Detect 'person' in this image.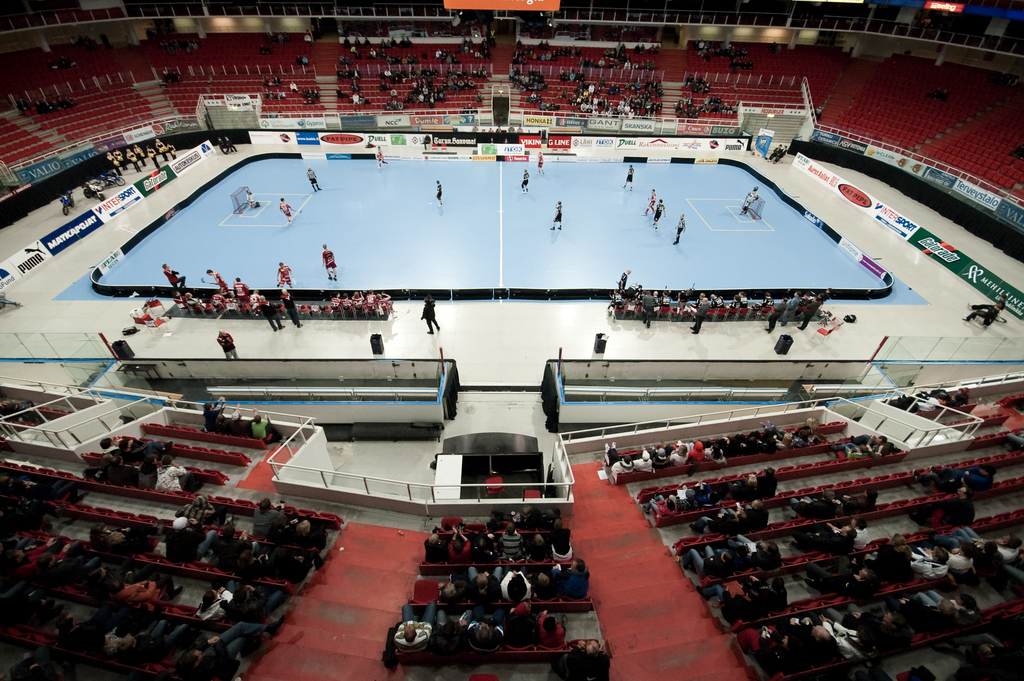
Detection: <region>306, 165, 323, 194</region>.
